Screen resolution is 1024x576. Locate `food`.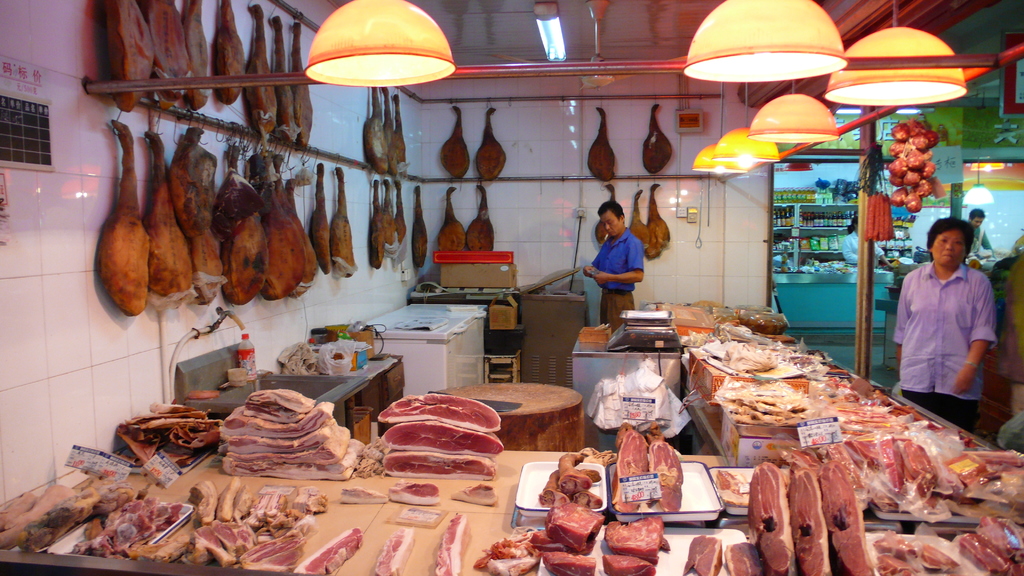
l=362, t=83, r=387, b=175.
